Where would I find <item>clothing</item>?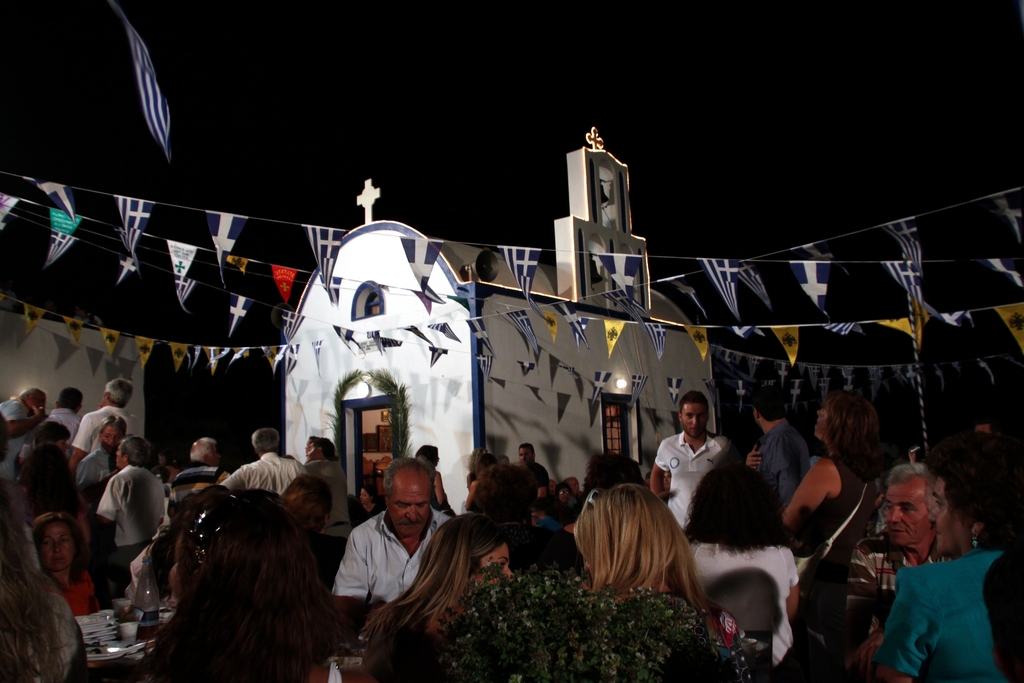
At bbox=(351, 503, 385, 522).
